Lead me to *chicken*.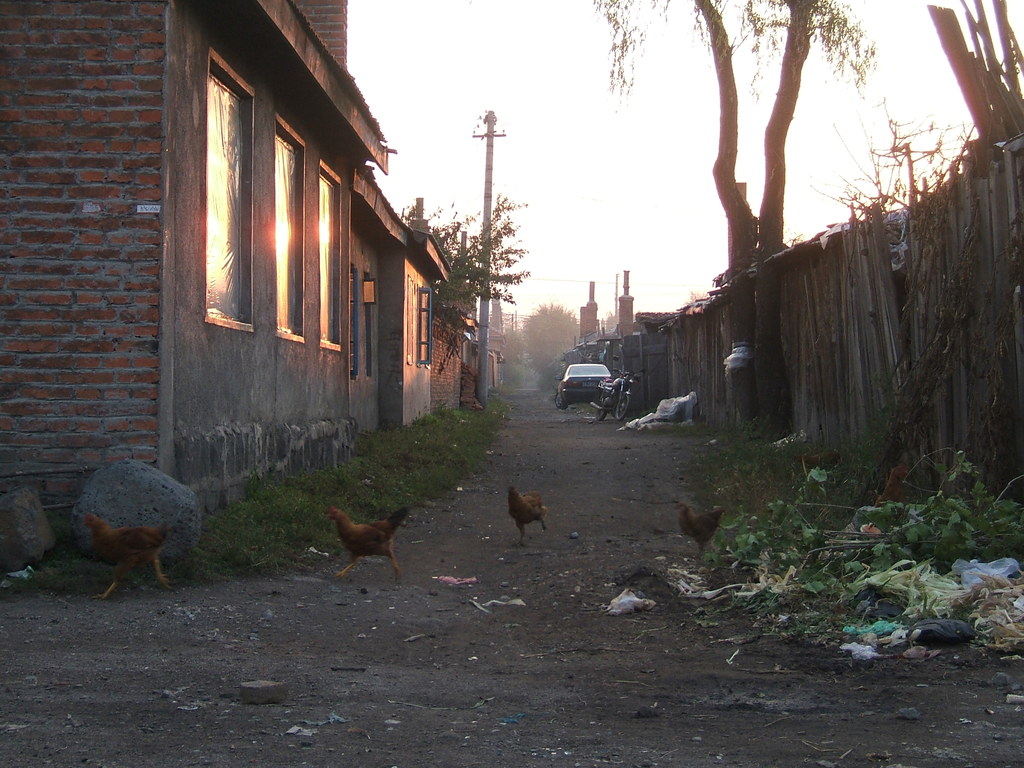
Lead to 86 509 186 600.
